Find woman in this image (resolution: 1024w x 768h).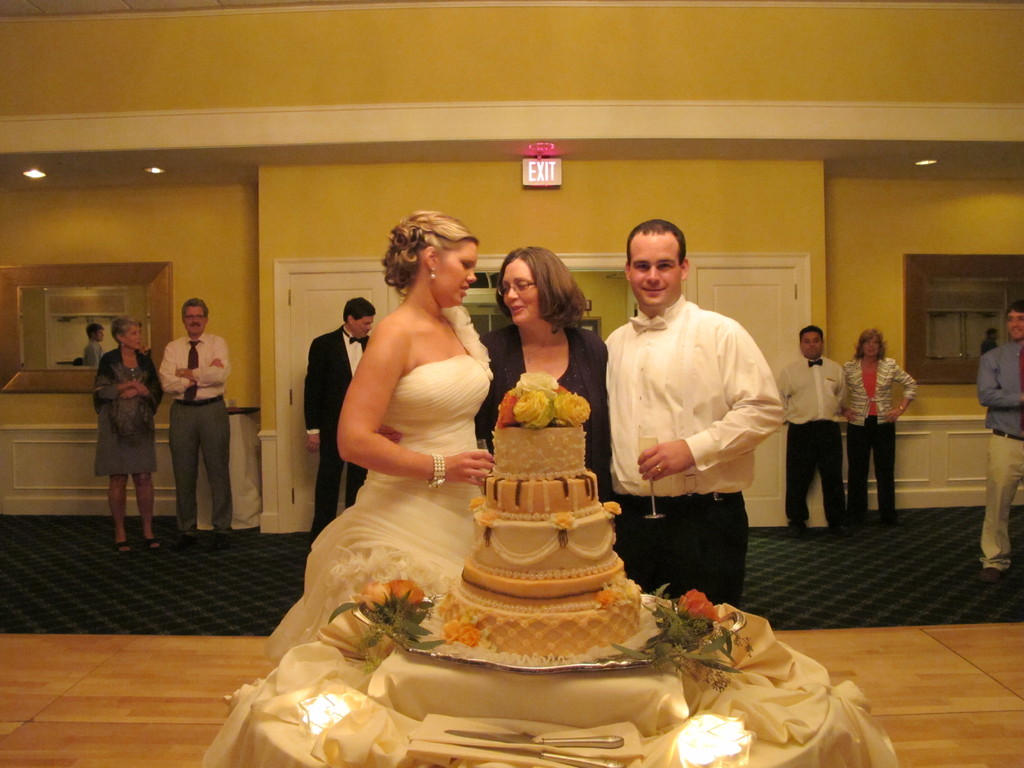
(x1=91, y1=312, x2=162, y2=557).
